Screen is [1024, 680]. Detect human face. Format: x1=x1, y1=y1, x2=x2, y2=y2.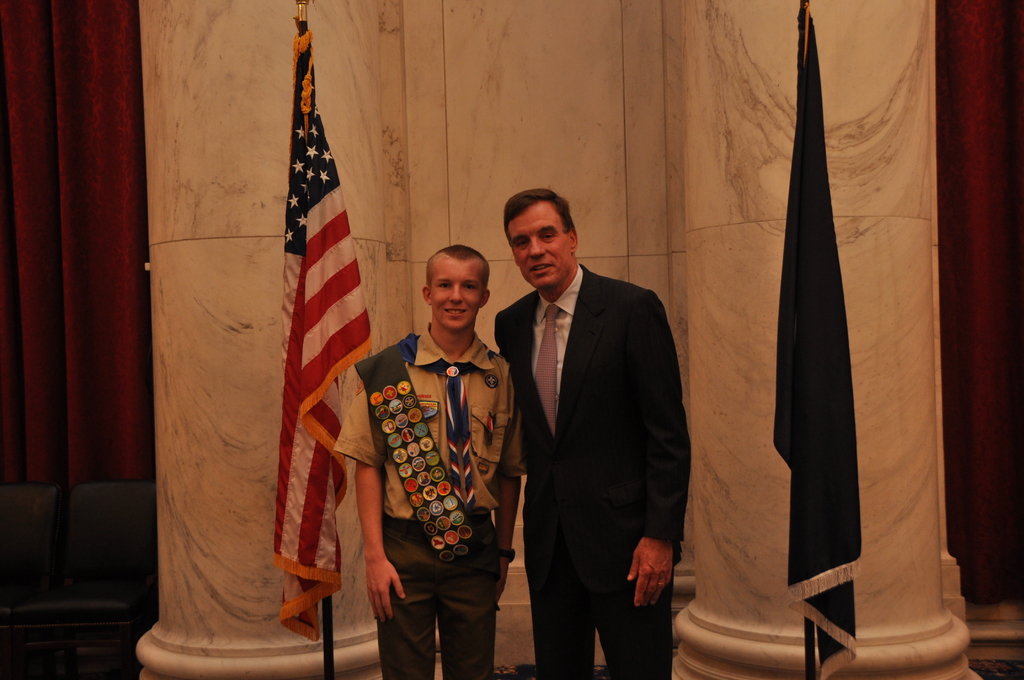
x1=506, y1=200, x2=572, y2=287.
